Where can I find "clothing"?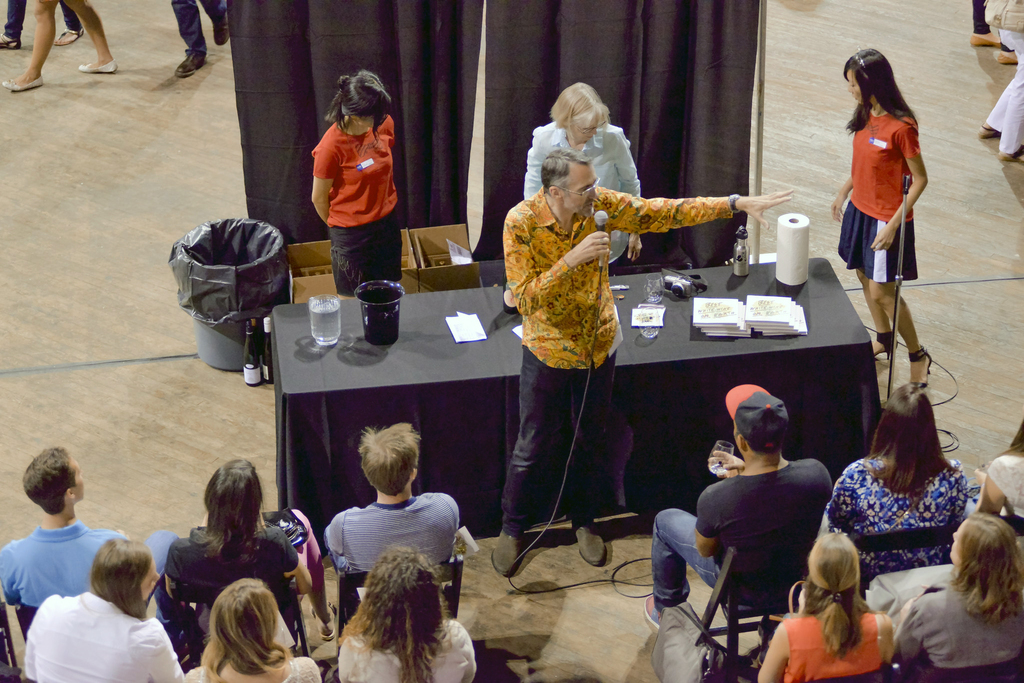
You can find it at region(840, 104, 920, 279).
